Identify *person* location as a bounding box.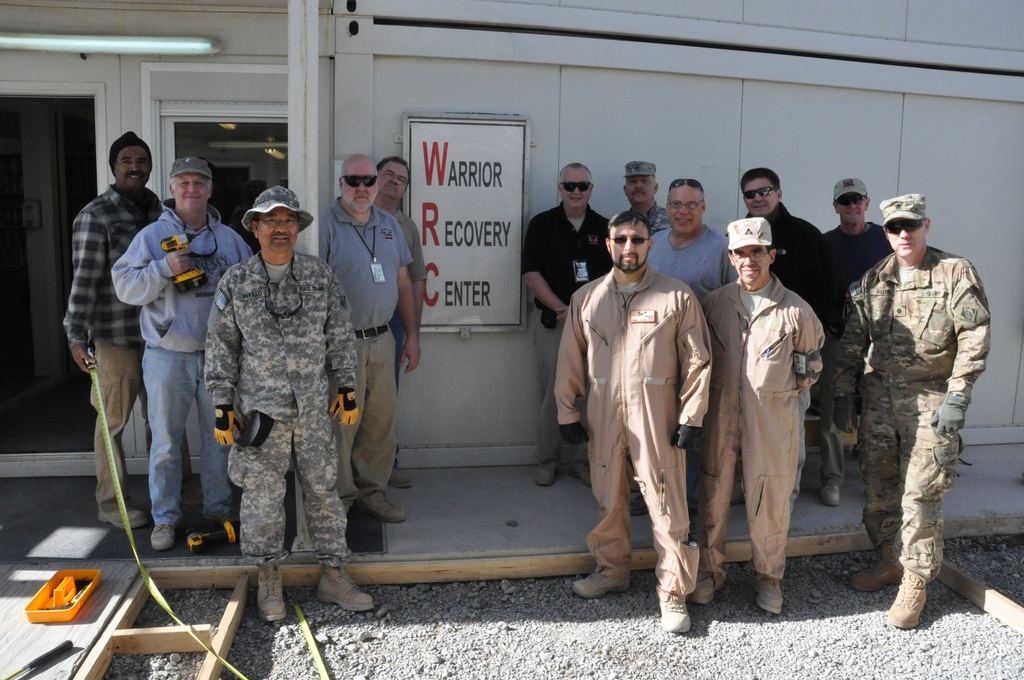
left=375, top=156, right=415, bottom=486.
